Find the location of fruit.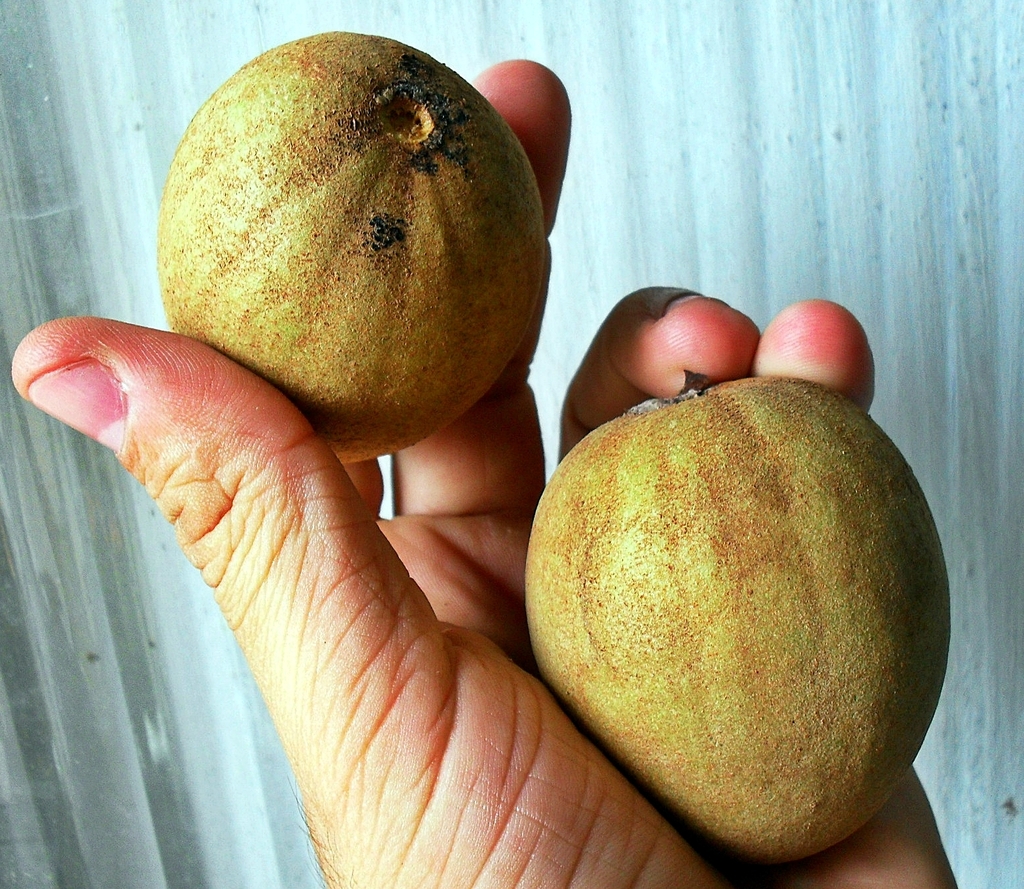
Location: 154 23 550 463.
